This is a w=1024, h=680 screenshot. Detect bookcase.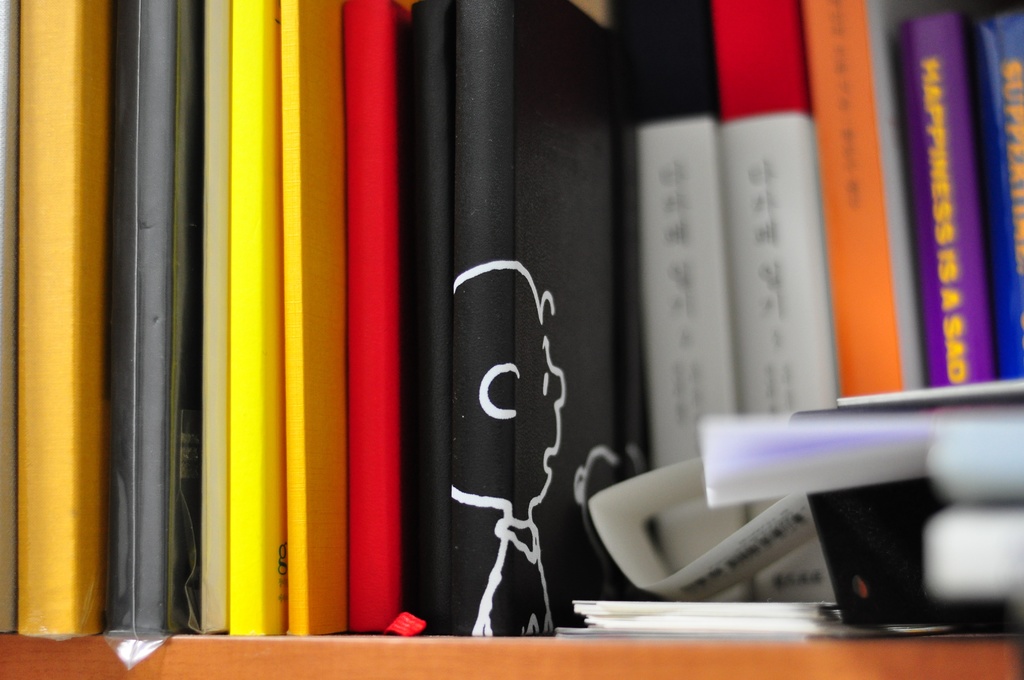
2 0 1018 618.
